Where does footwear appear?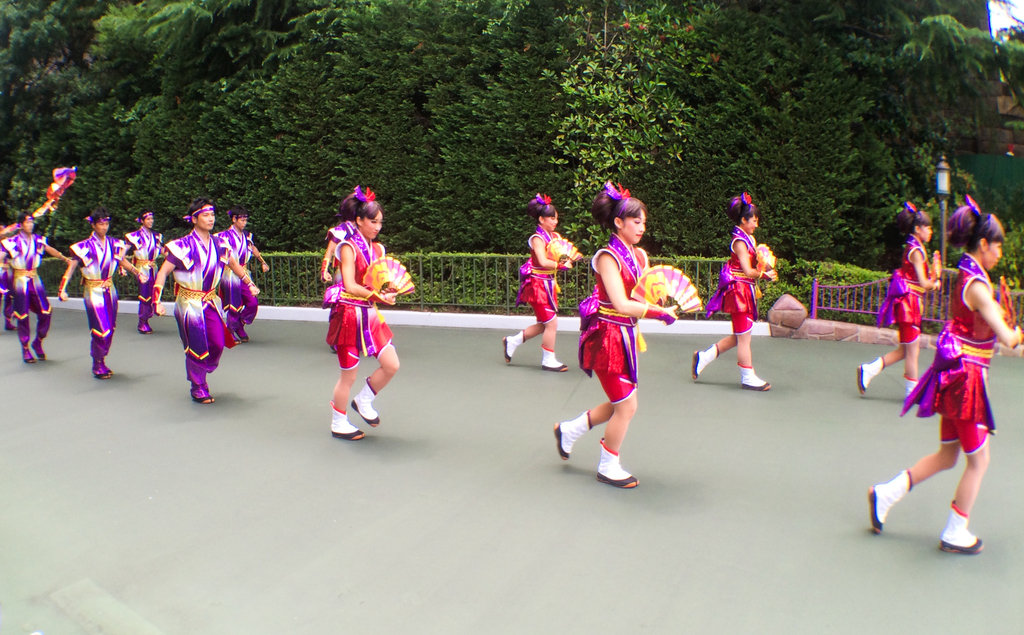
Appears at bbox=(553, 417, 570, 464).
